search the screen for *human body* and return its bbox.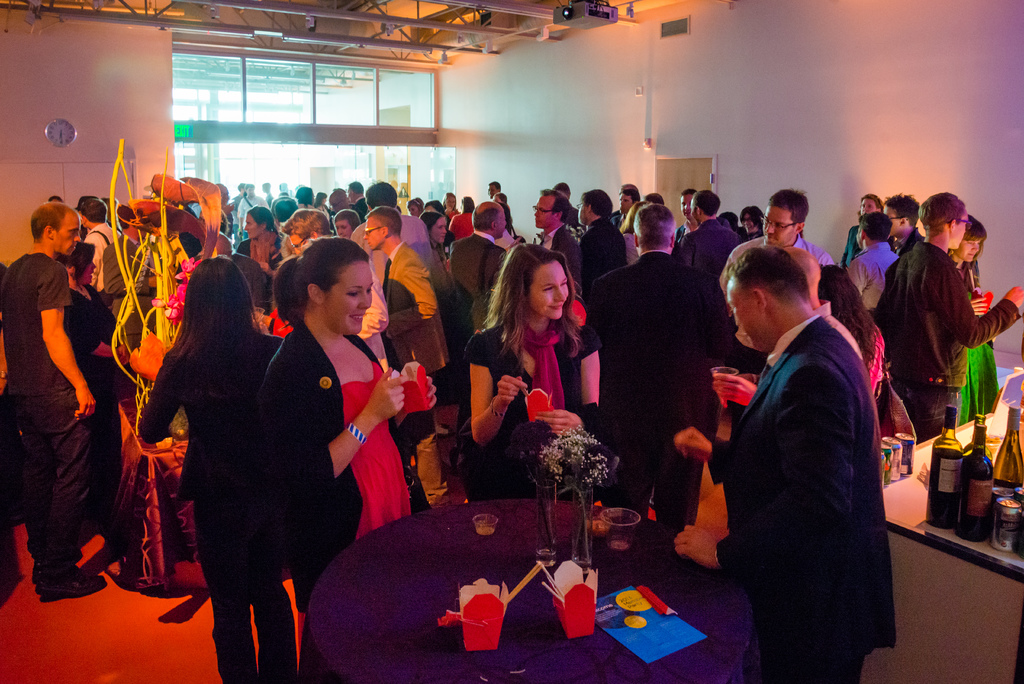
Found: [left=250, top=316, right=433, bottom=628].
